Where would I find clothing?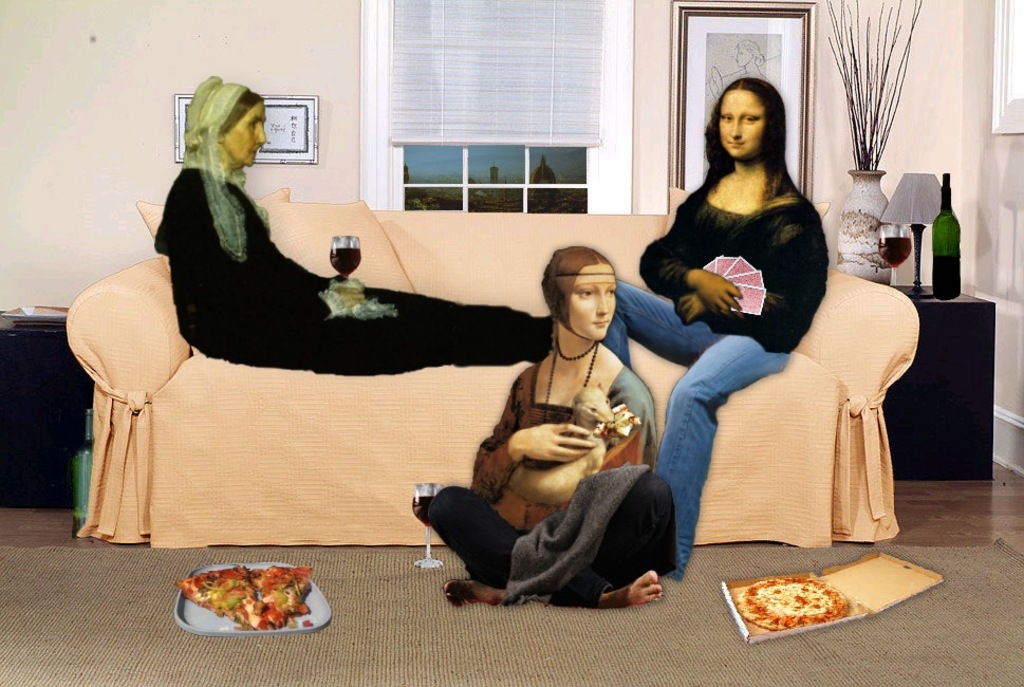
At BBox(423, 357, 679, 612).
